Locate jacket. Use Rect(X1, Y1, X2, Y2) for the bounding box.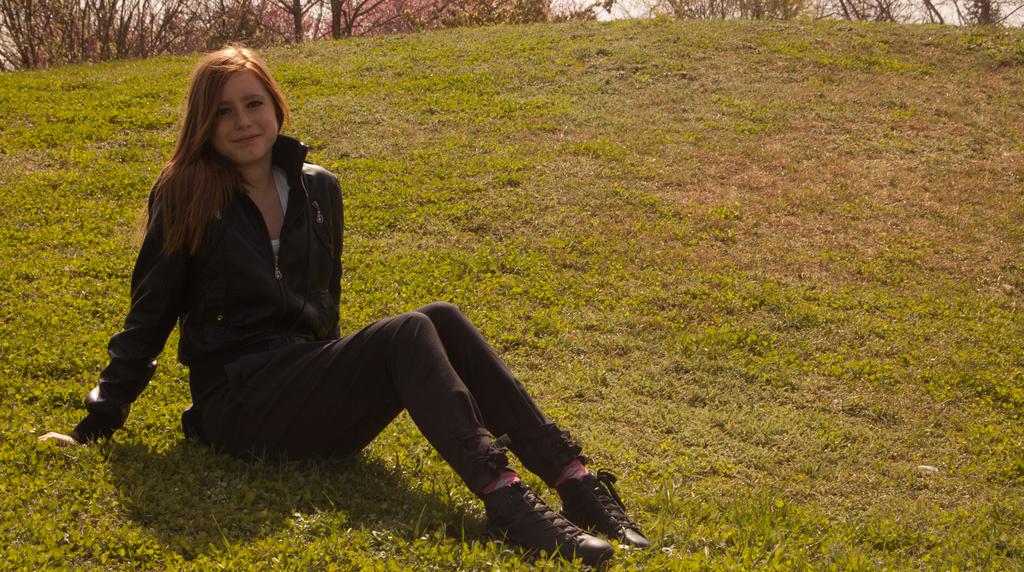
Rect(104, 65, 358, 402).
